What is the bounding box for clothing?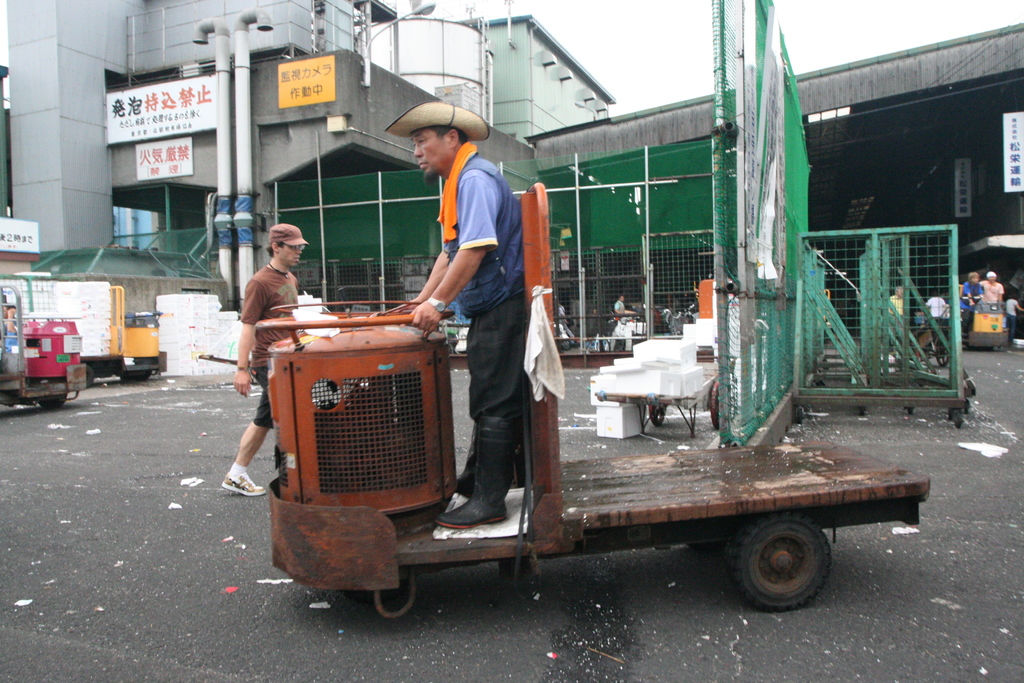
{"left": 1002, "top": 297, "right": 1016, "bottom": 339}.
